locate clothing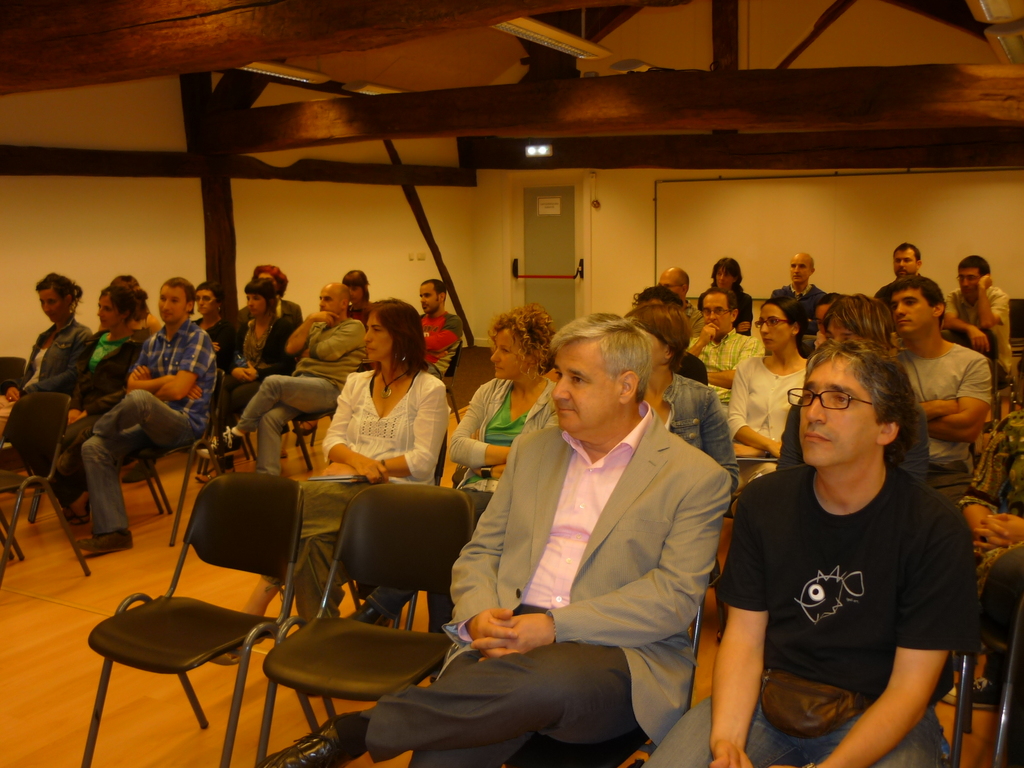
(x1=80, y1=312, x2=220, y2=531)
